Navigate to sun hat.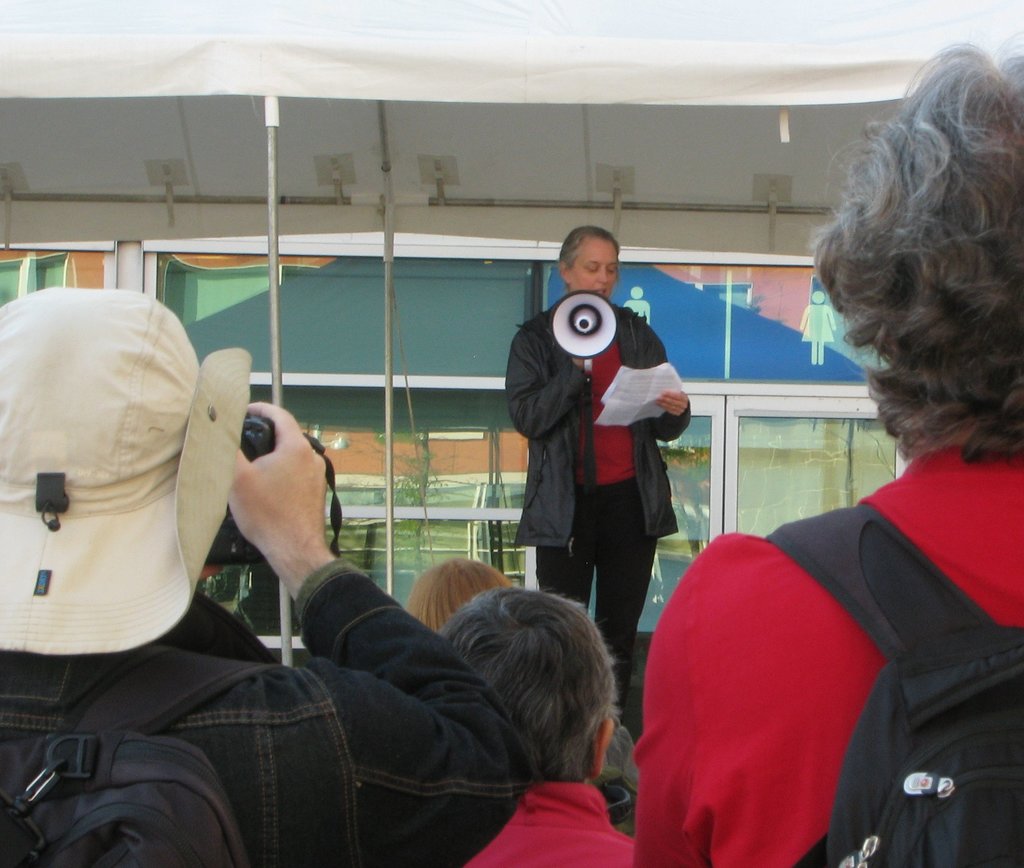
Navigation target: bbox(0, 281, 250, 655).
